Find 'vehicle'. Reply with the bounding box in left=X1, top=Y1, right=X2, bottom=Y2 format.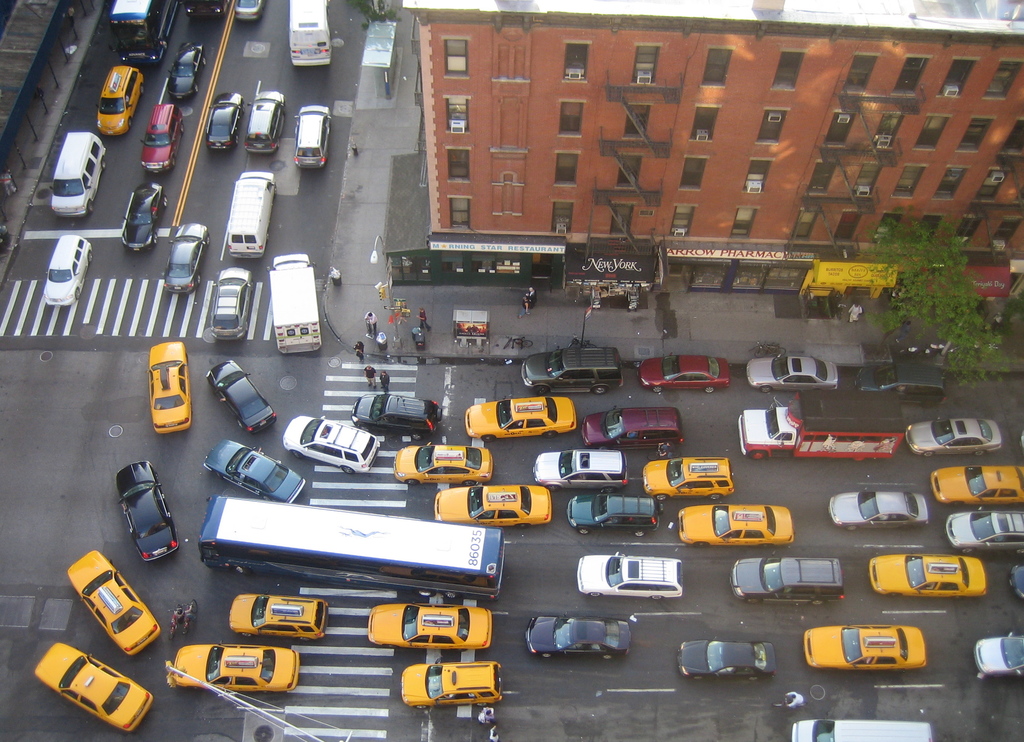
left=64, top=549, right=160, bottom=652.
